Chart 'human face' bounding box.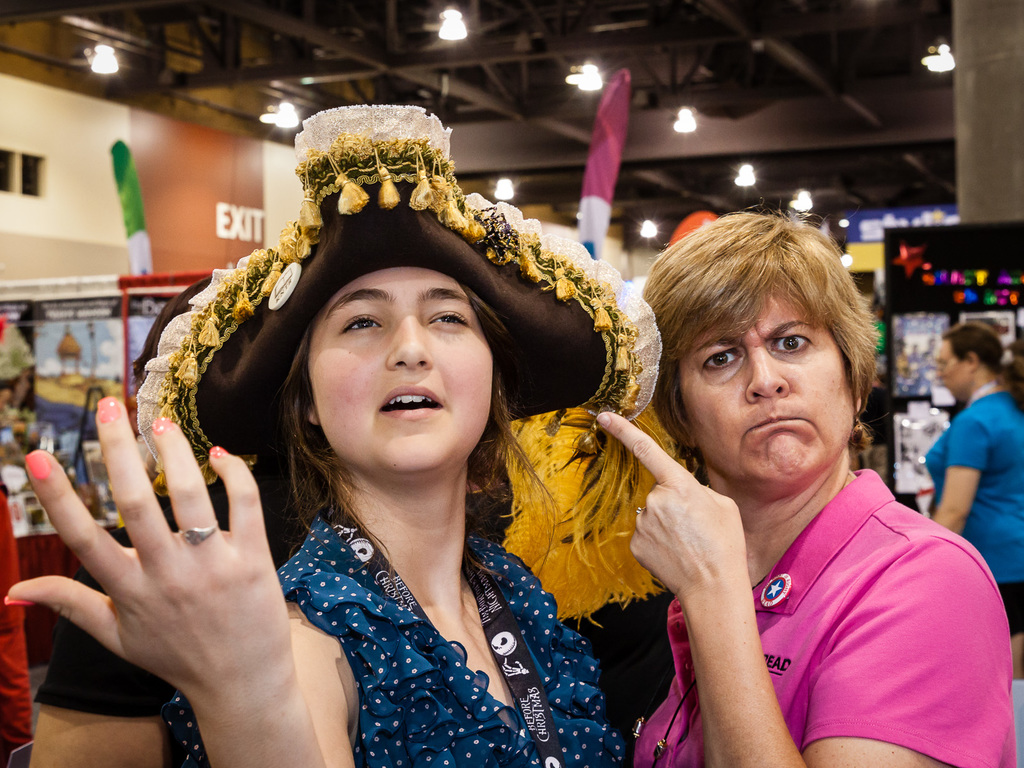
Charted: 674/284/852/486.
